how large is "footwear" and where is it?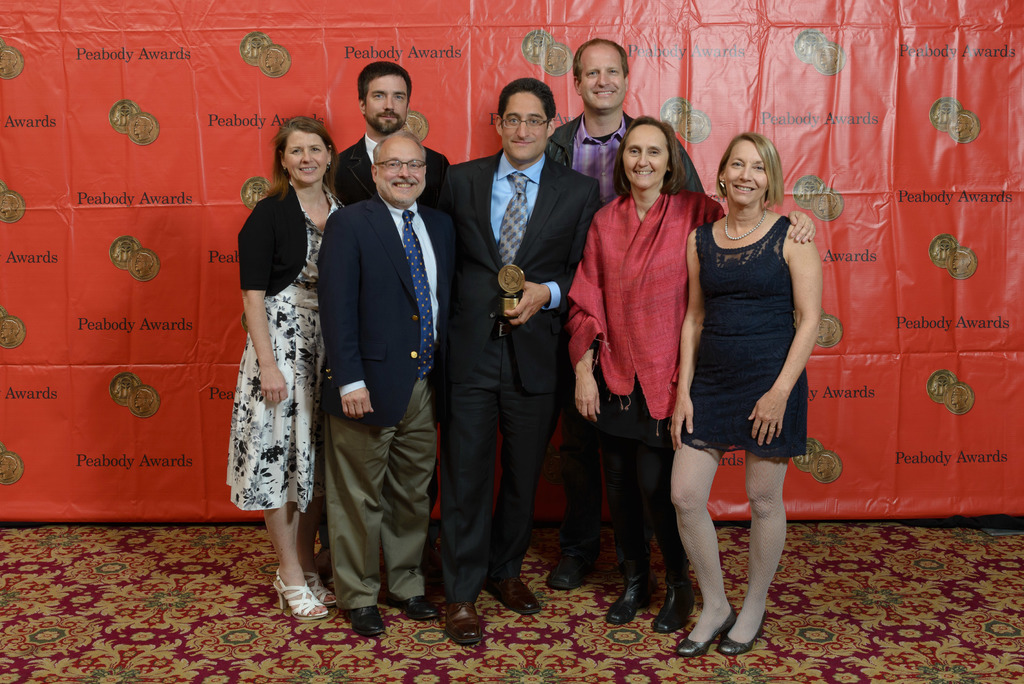
Bounding box: (left=652, top=576, right=698, bottom=640).
